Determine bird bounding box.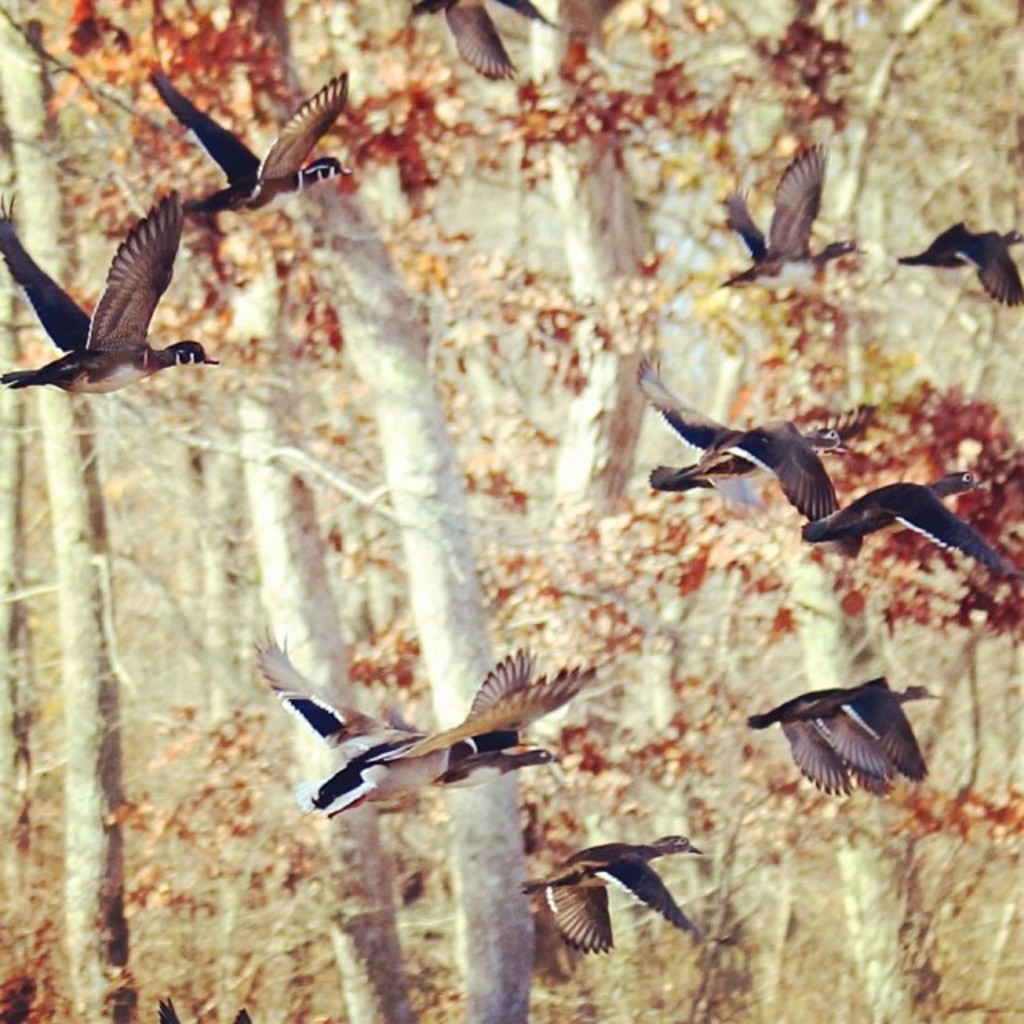
Determined: bbox(0, 187, 227, 402).
